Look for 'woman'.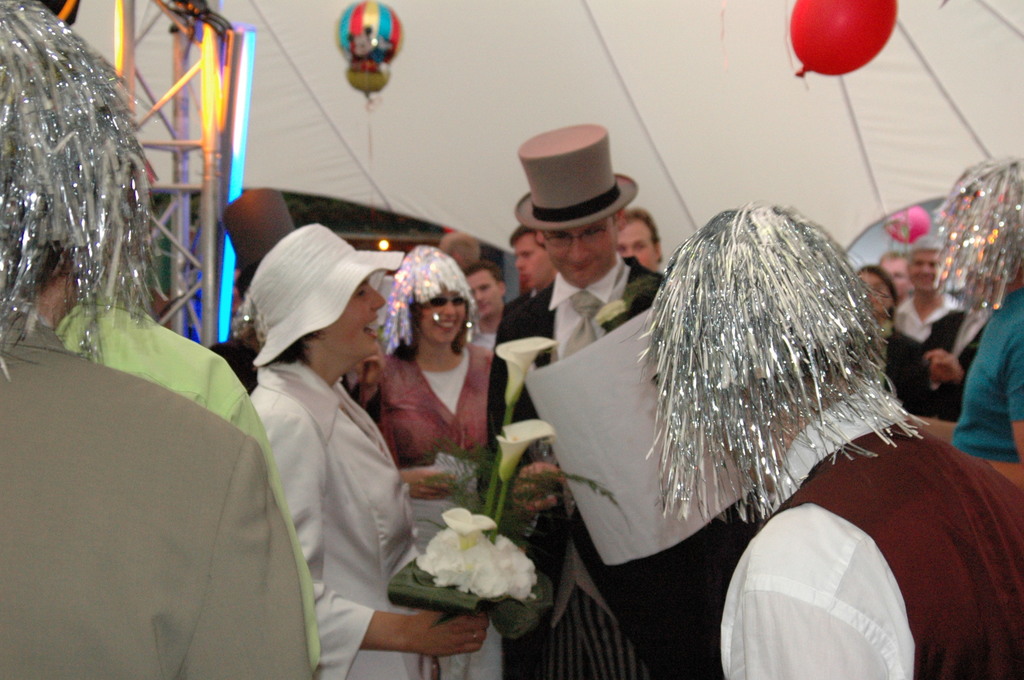
Found: 224/215/420/679.
